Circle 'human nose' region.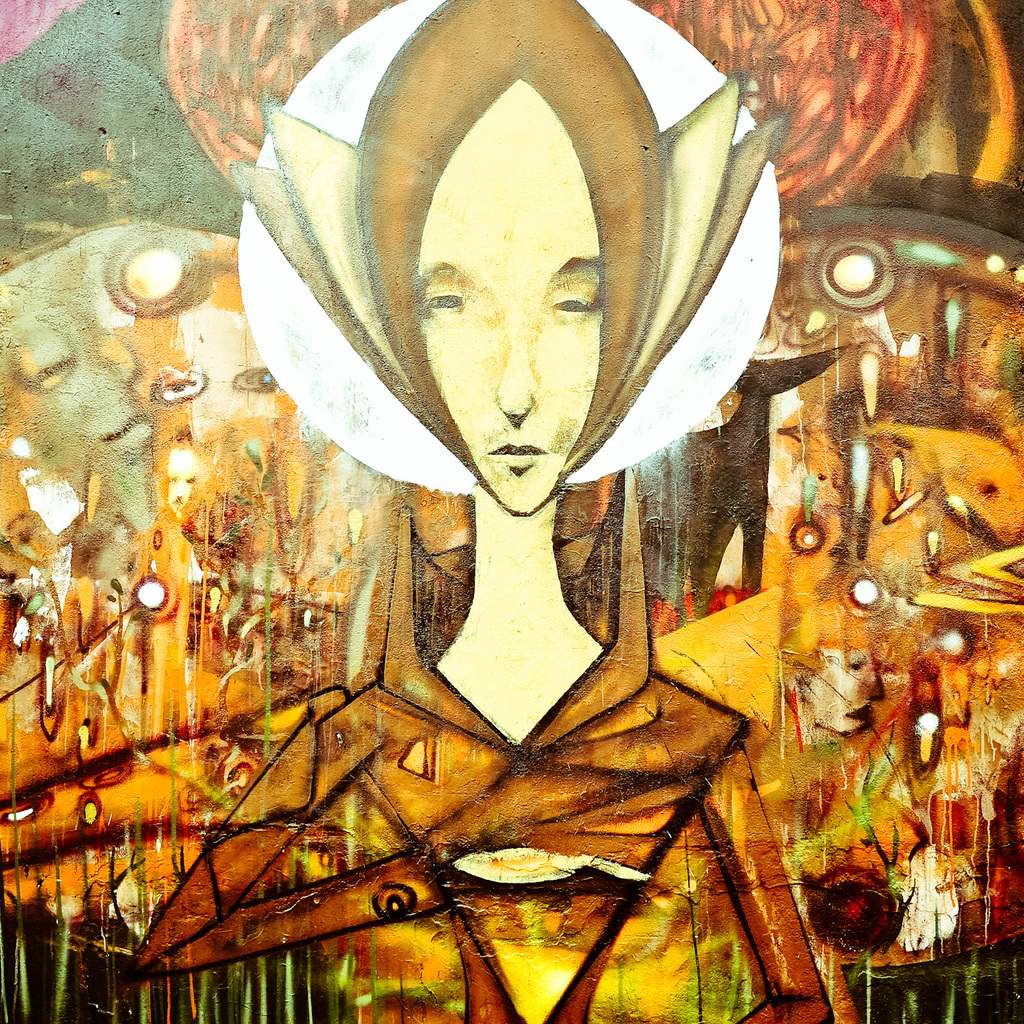
Region: bbox(494, 315, 539, 415).
